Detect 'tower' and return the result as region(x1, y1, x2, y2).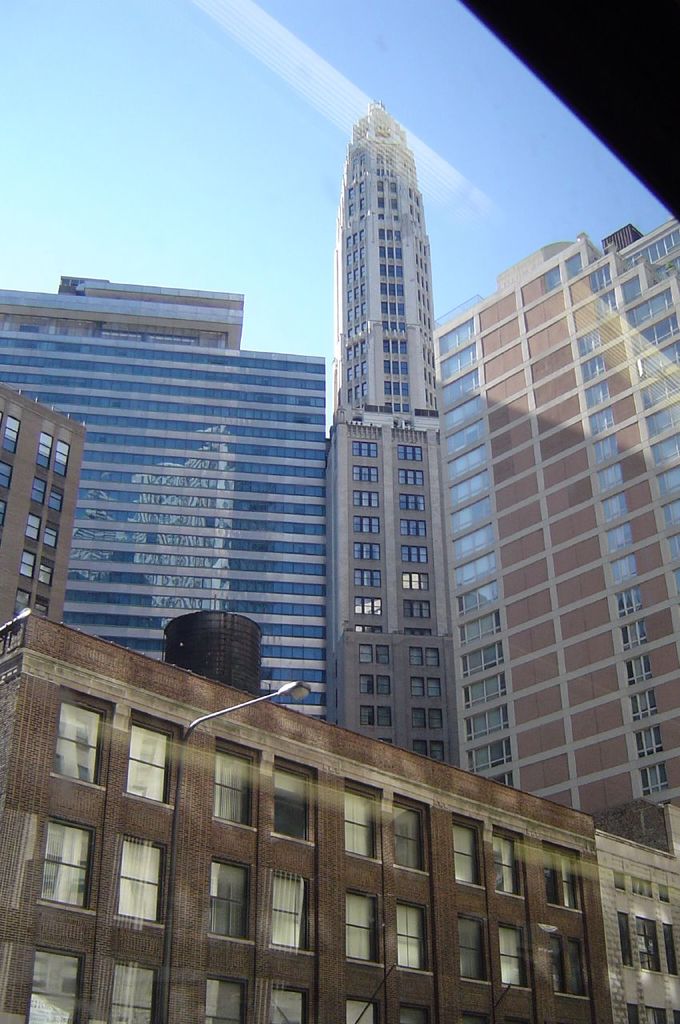
region(0, 274, 331, 716).
